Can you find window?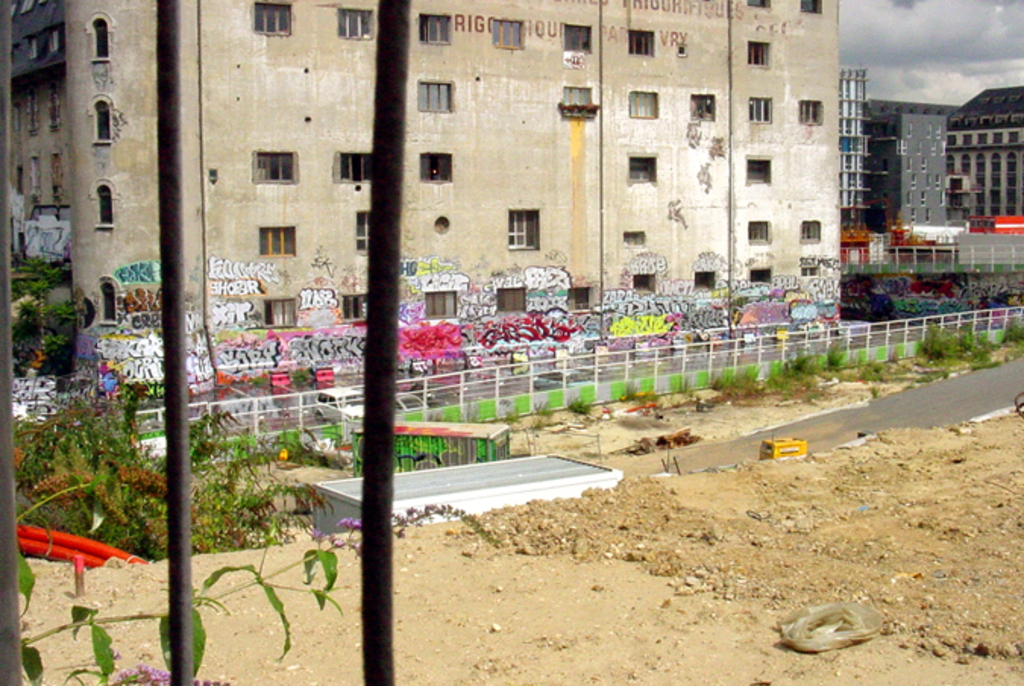
Yes, bounding box: detection(799, 5, 824, 15).
